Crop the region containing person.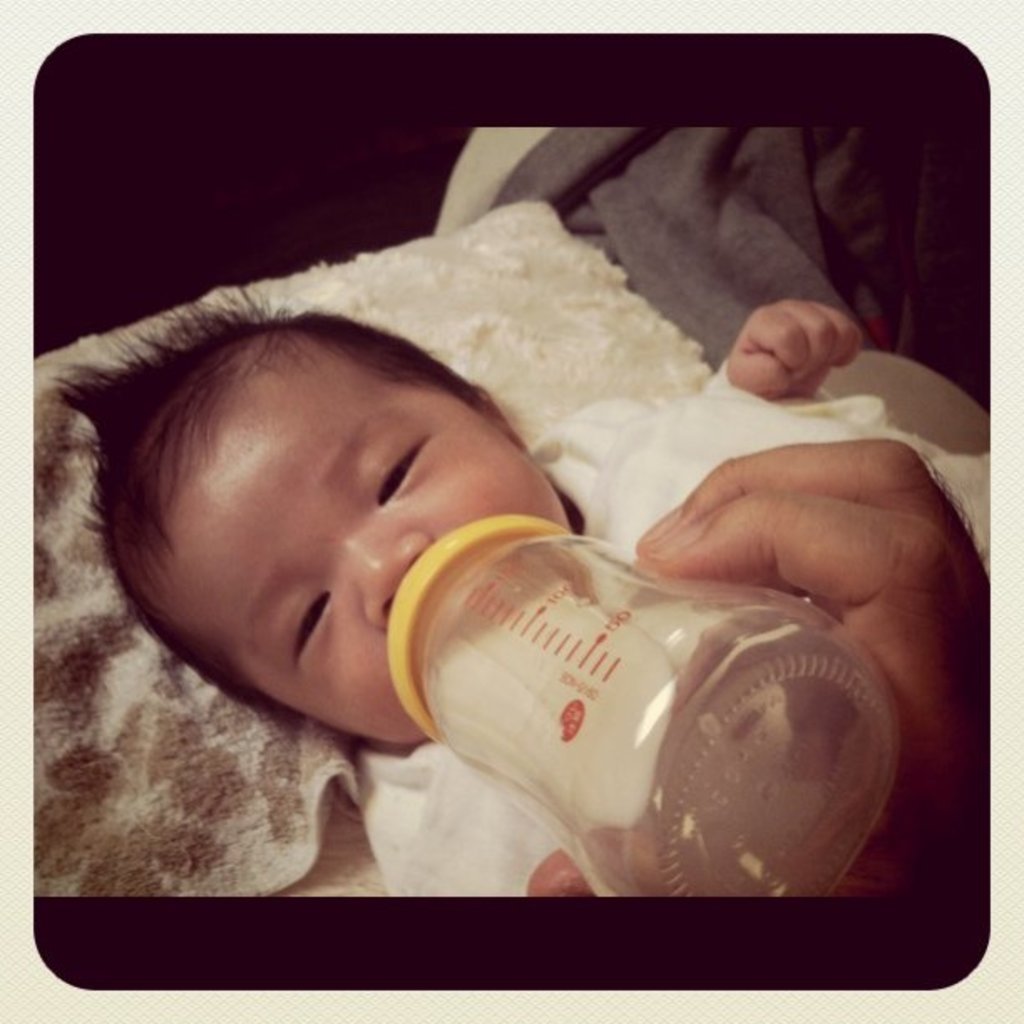
Crop region: 55:288:992:900.
